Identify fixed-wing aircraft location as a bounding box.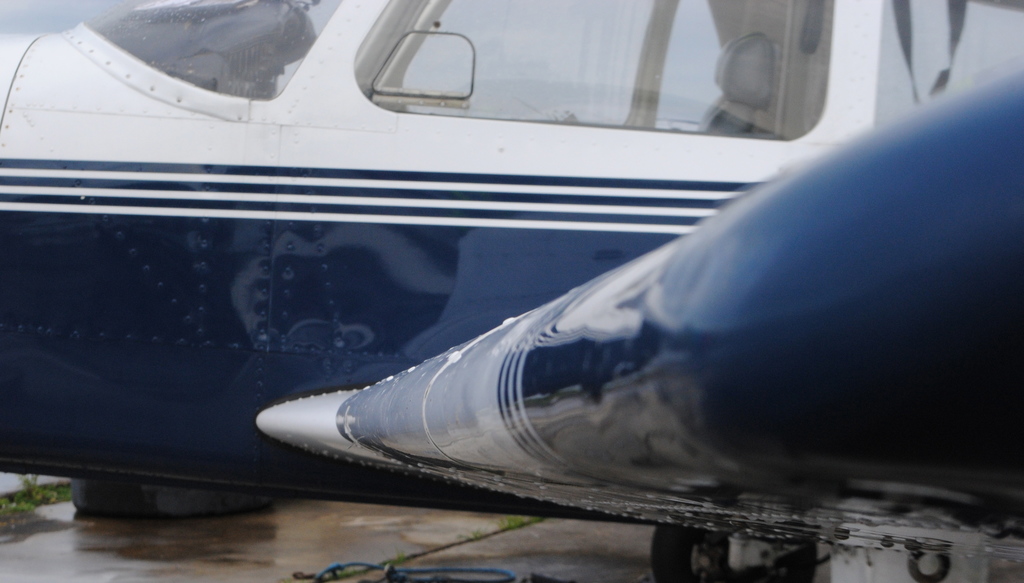
crop(0, 0, 1023, 582).
